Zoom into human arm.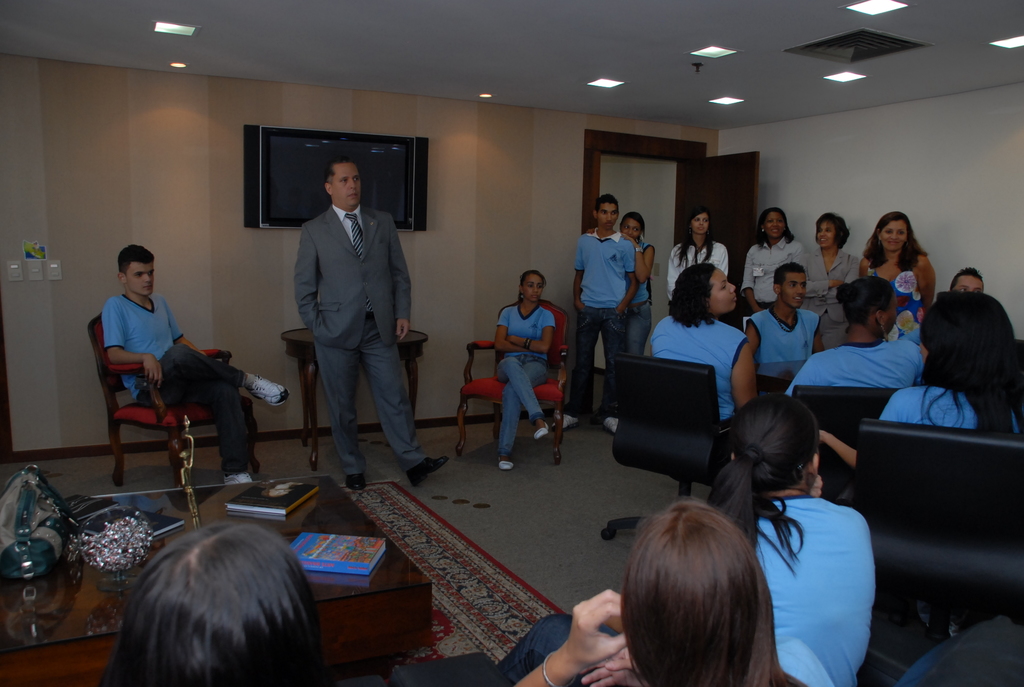
Zoom target: (579,645,638,686).
